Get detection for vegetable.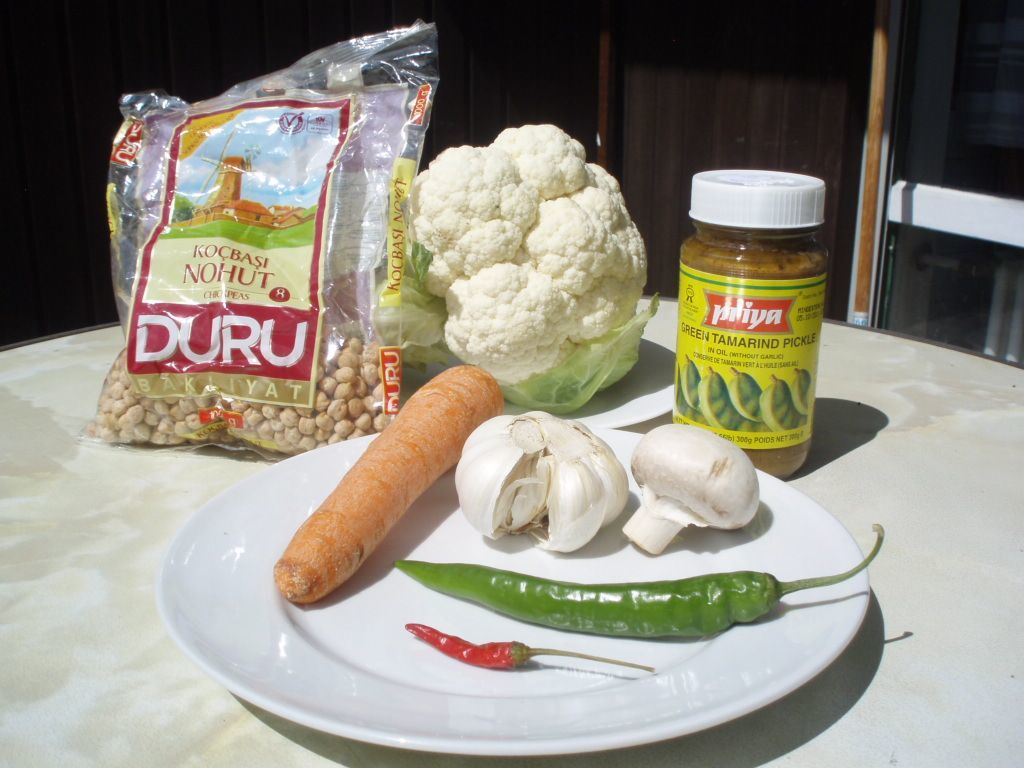
Detection: detection(688, 357, 701, 410).
